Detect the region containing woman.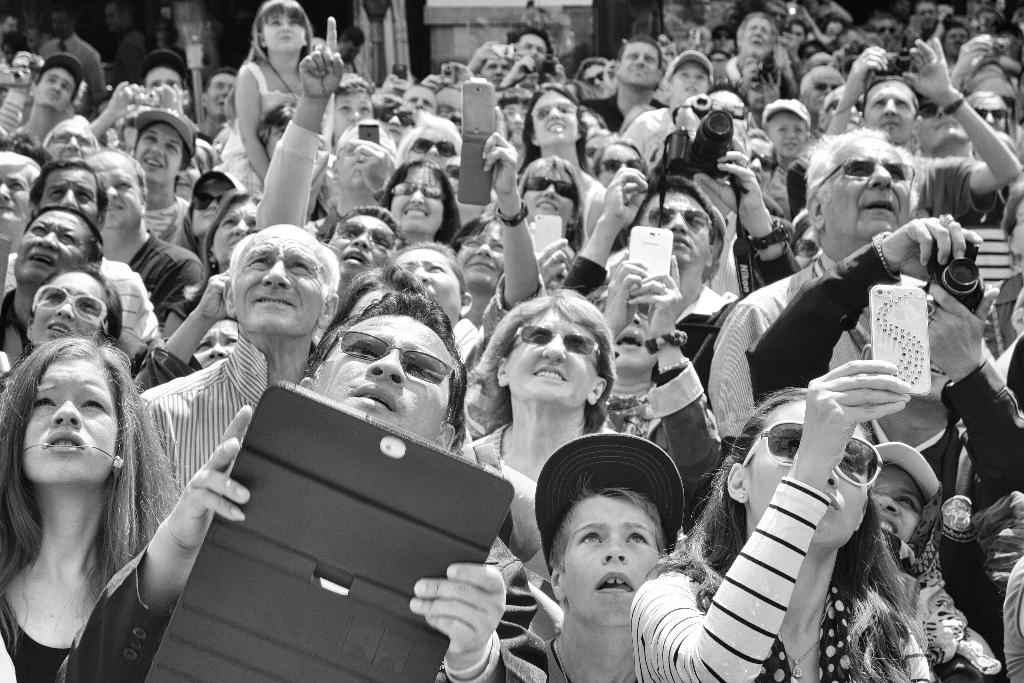
crop(387, 243, 471, 374).
